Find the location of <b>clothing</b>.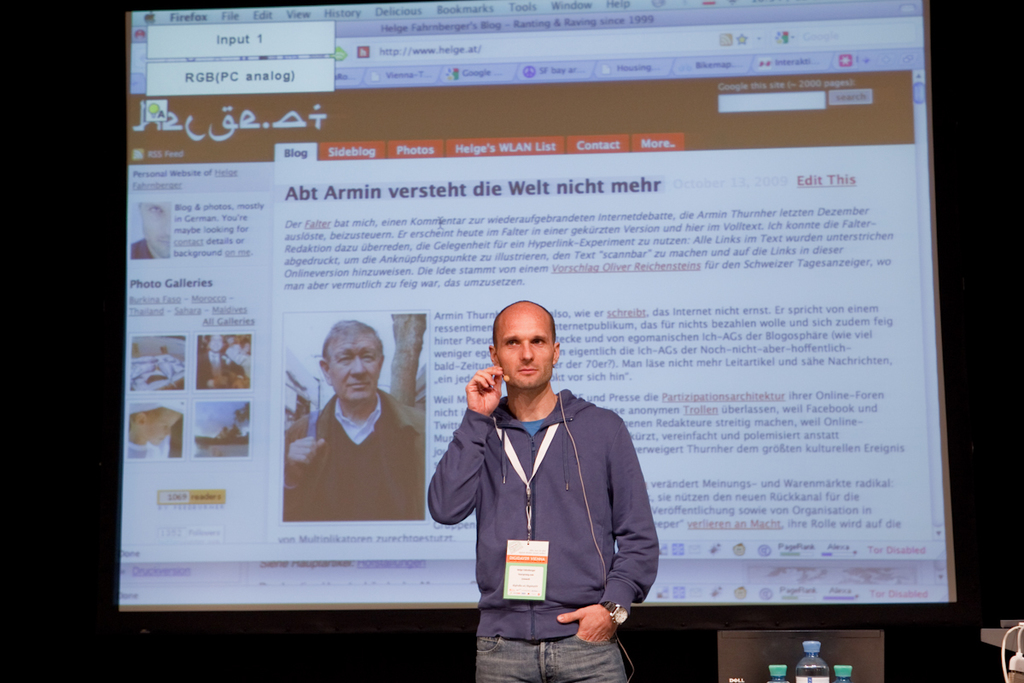
Location: <region>429, 340, 662, 660</region>.
